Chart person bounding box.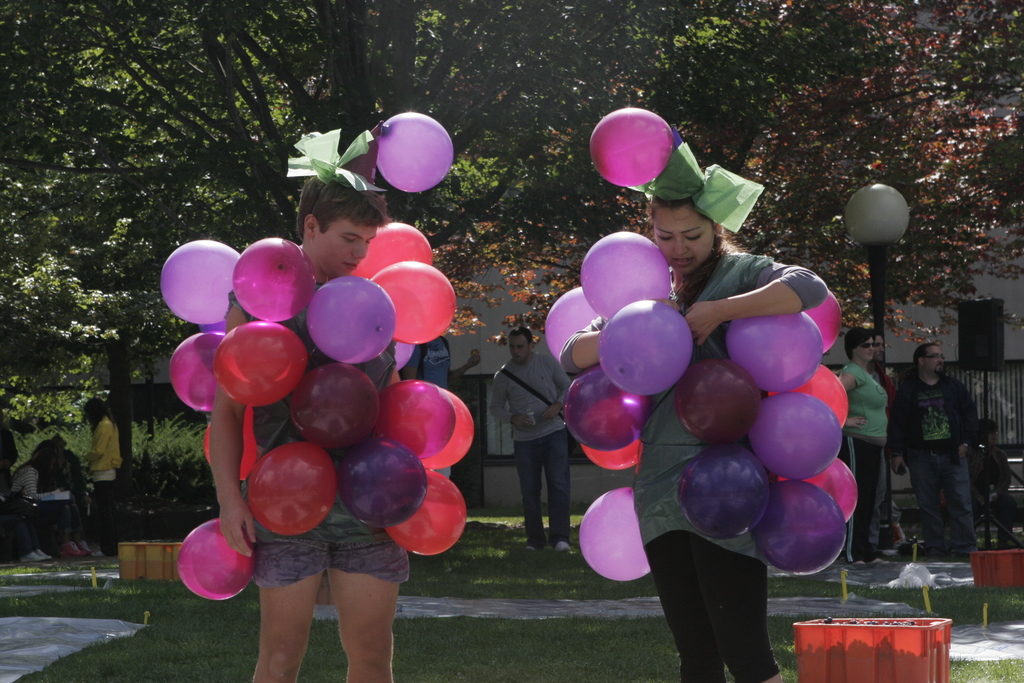
Charted: (192,164,396,682).
